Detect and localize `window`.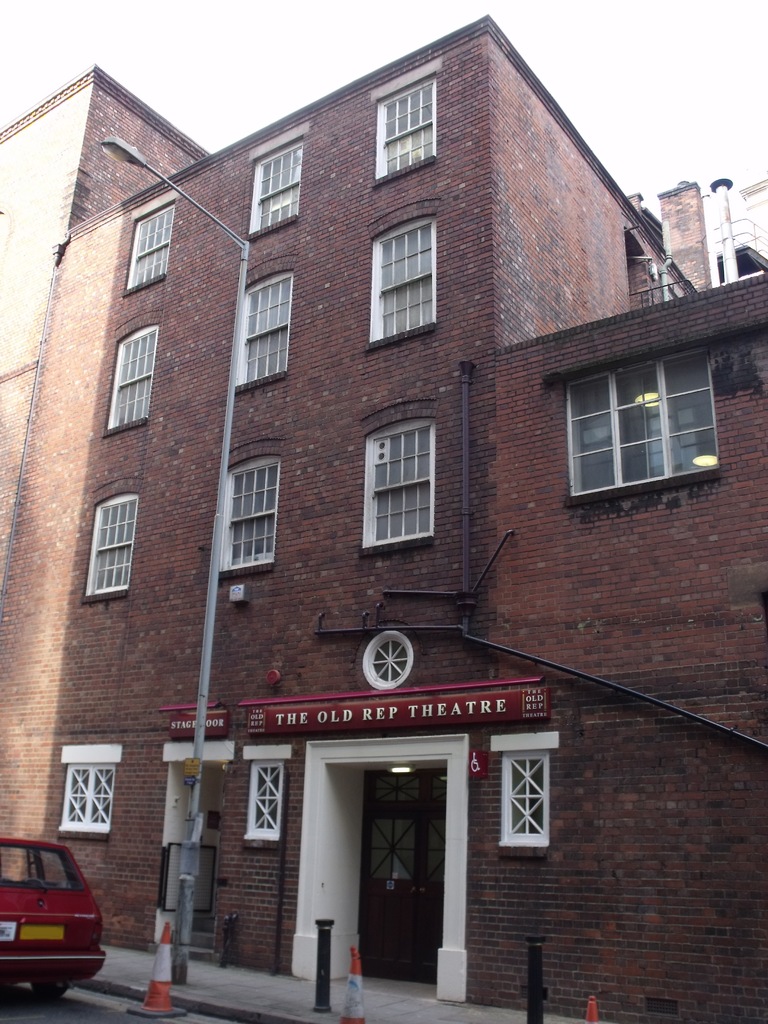
Localized at select_region(86, 500, 136, 596).
